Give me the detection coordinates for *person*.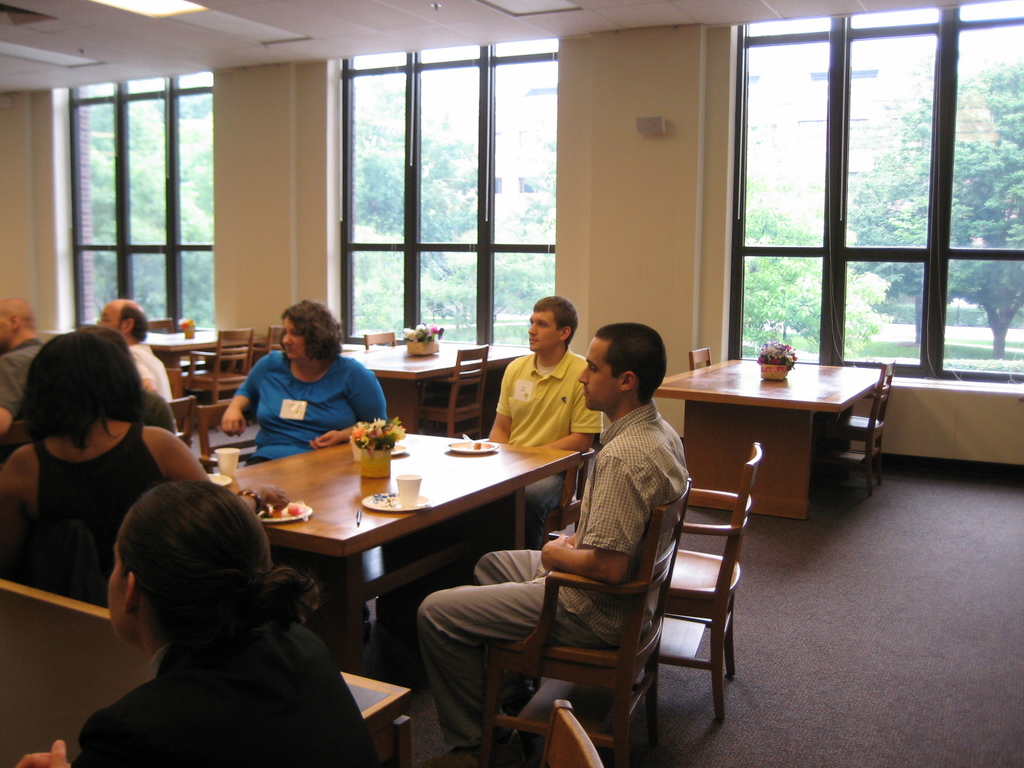
{"x1": 16, "y1": 476, "x2": 381, "y2": 767}.
